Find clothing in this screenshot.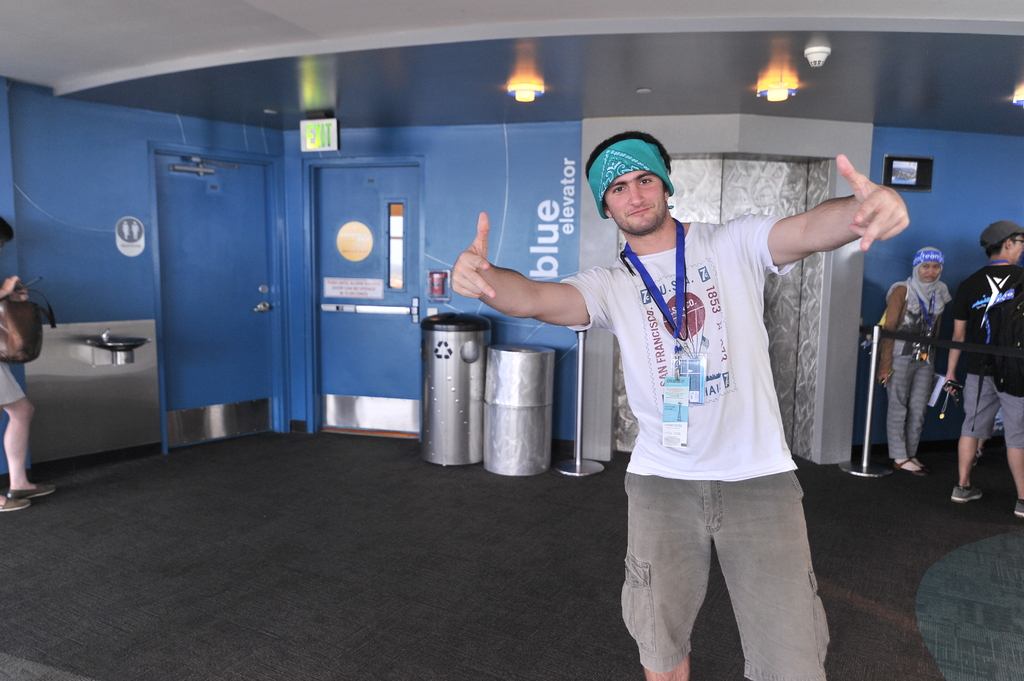
The bounding box for clothing is <region>953, 266, 1023, 451</region>.
